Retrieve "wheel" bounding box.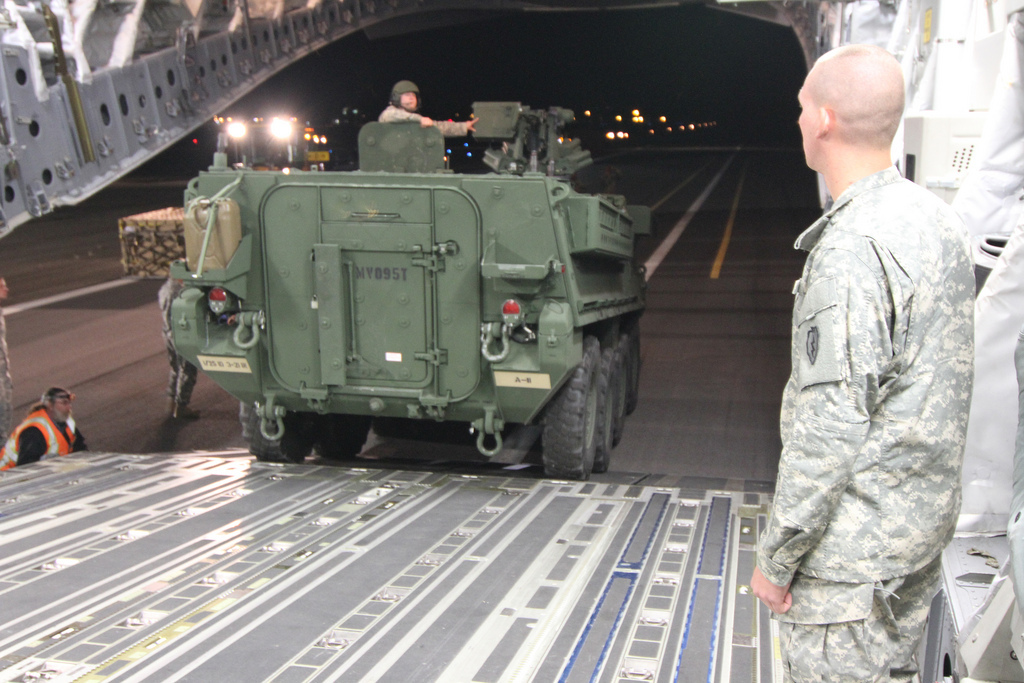
Bounding box: x1=317, y1=415, x2=376, y2=463.
